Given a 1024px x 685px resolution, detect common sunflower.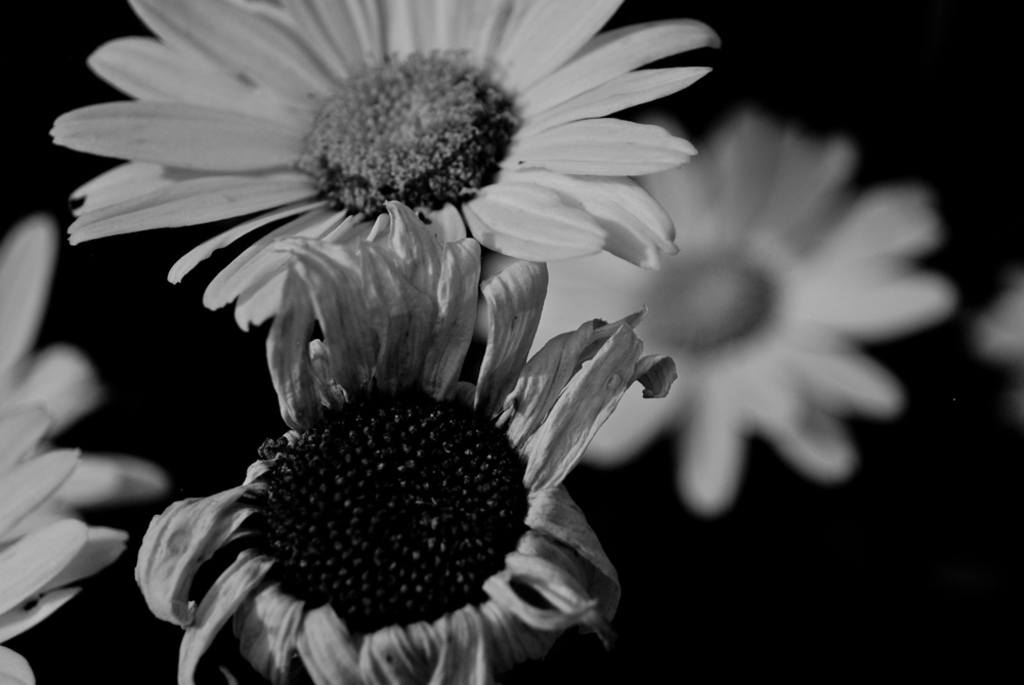
bbox=(573, 103, 974, 499).
